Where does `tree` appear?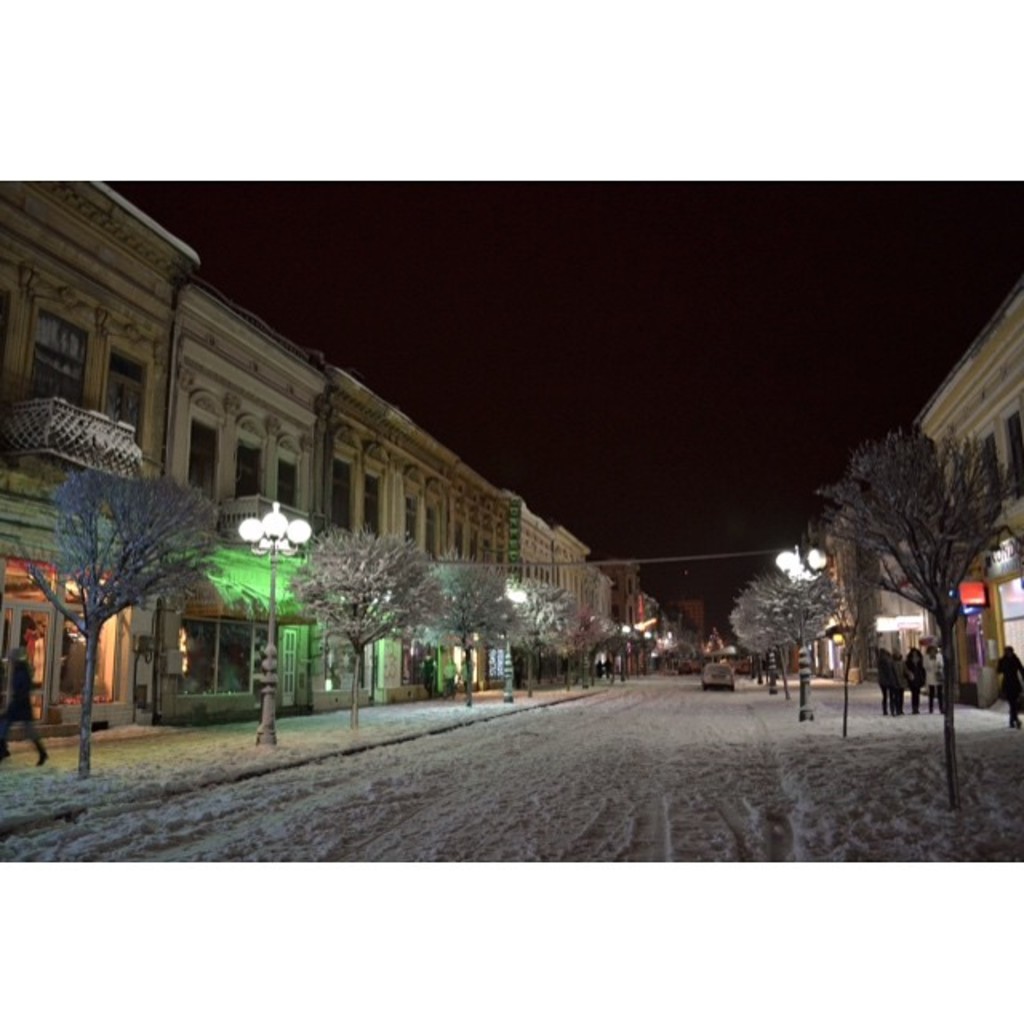
Appears at bbox=[811, 517, 894, 734].
